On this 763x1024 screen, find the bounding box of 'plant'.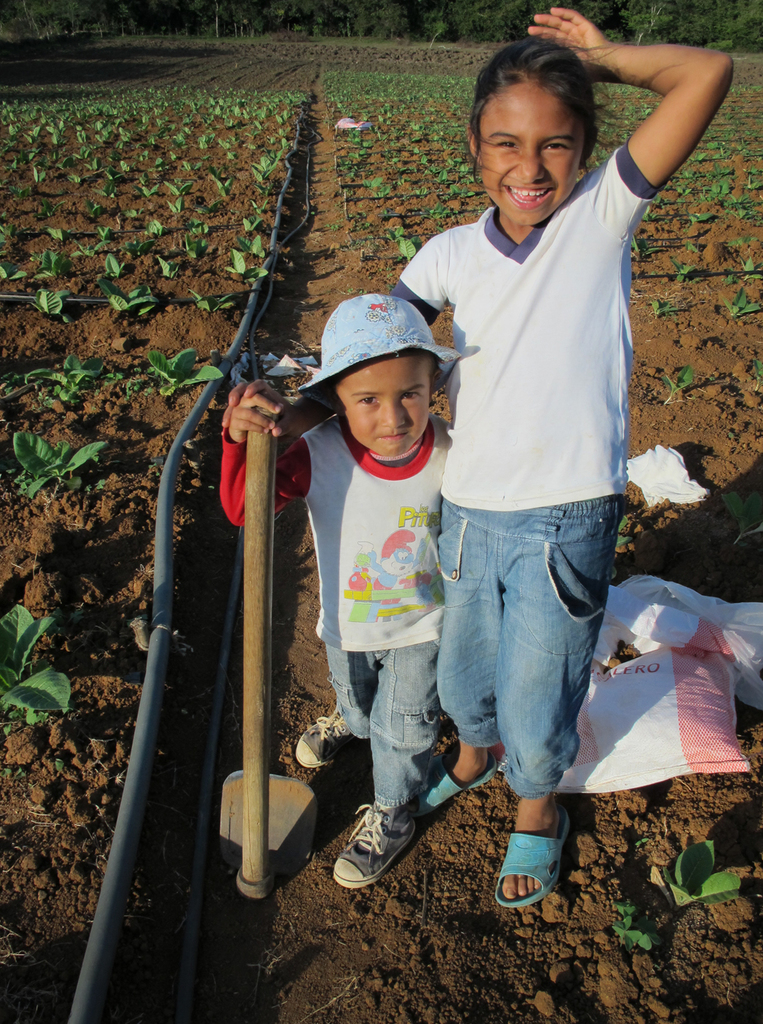
Bounding box: [0,255,25,280].
